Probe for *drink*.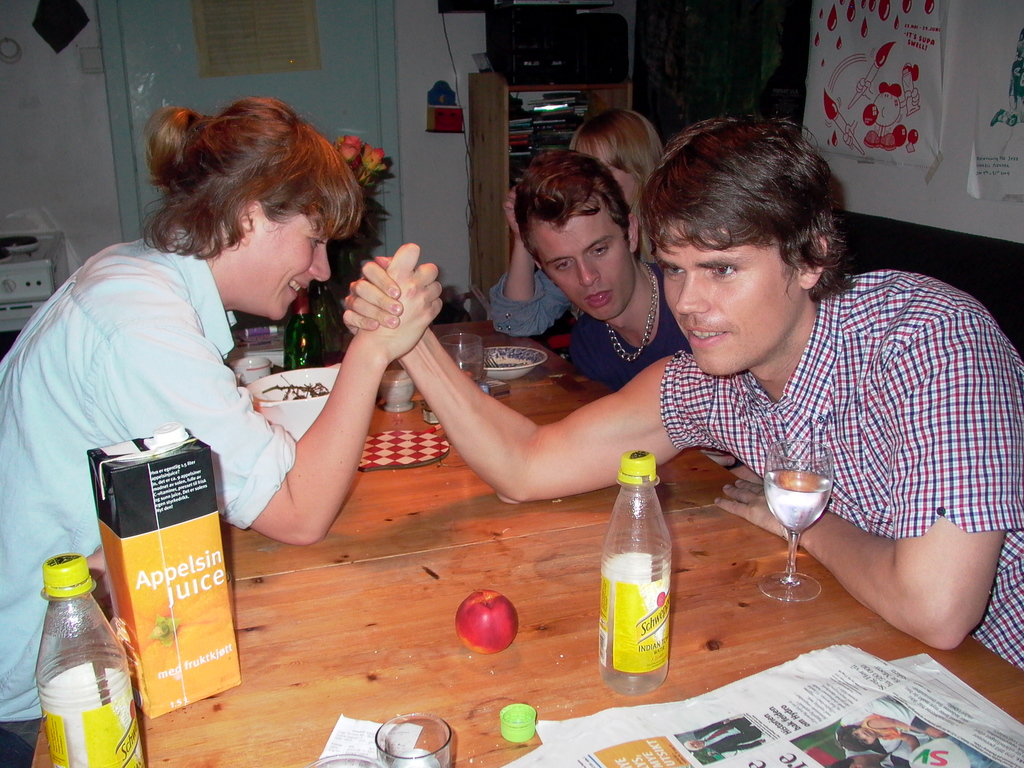
Probe result: region(604, 476, 680, 681).
